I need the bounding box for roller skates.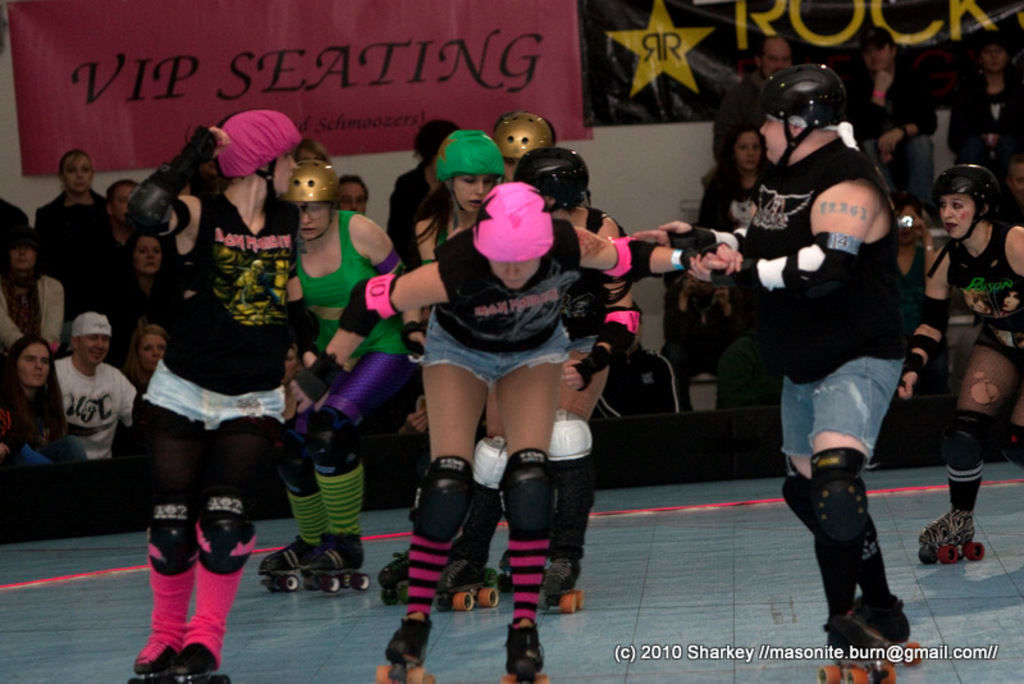
Here it is: 499, 621, 550, 683.
